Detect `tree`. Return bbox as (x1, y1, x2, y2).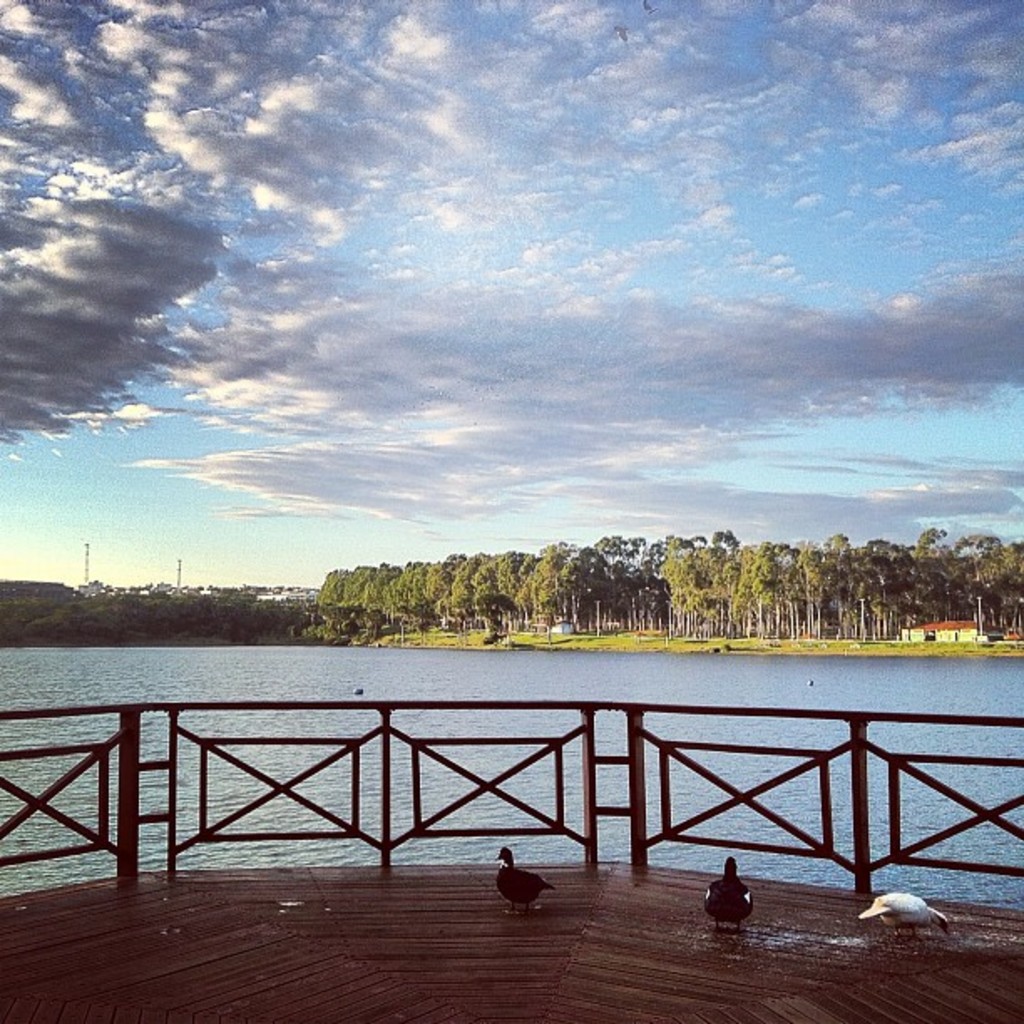
(656, 545, 708, 632).
